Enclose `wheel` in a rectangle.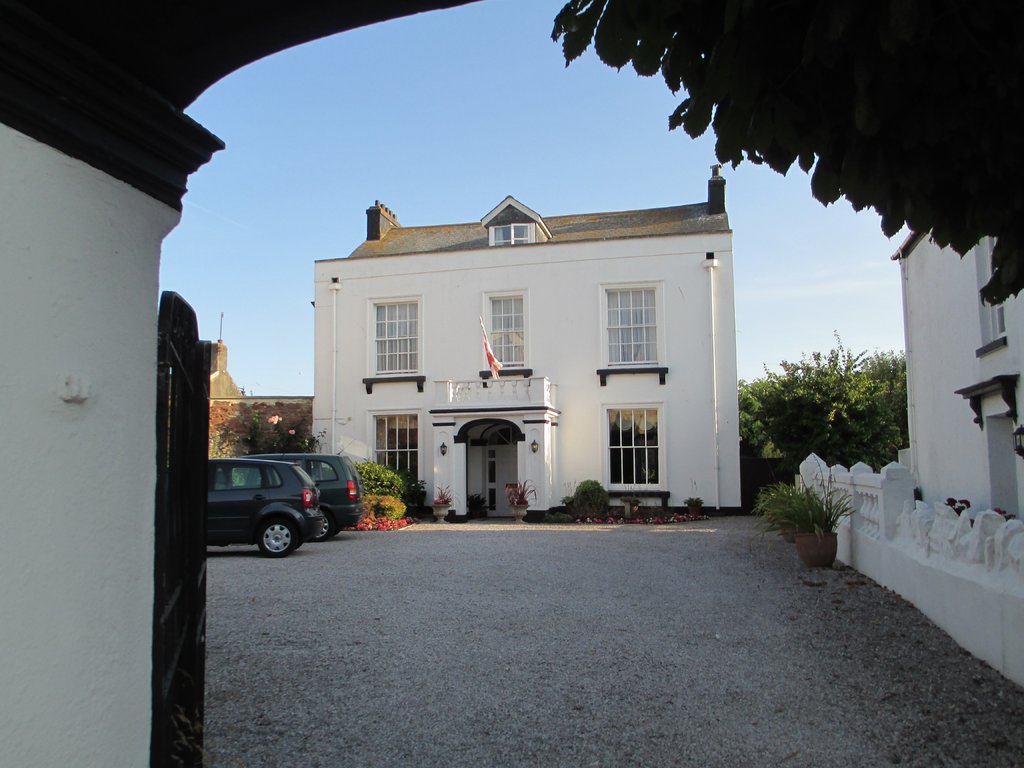
307/506/335/541.
